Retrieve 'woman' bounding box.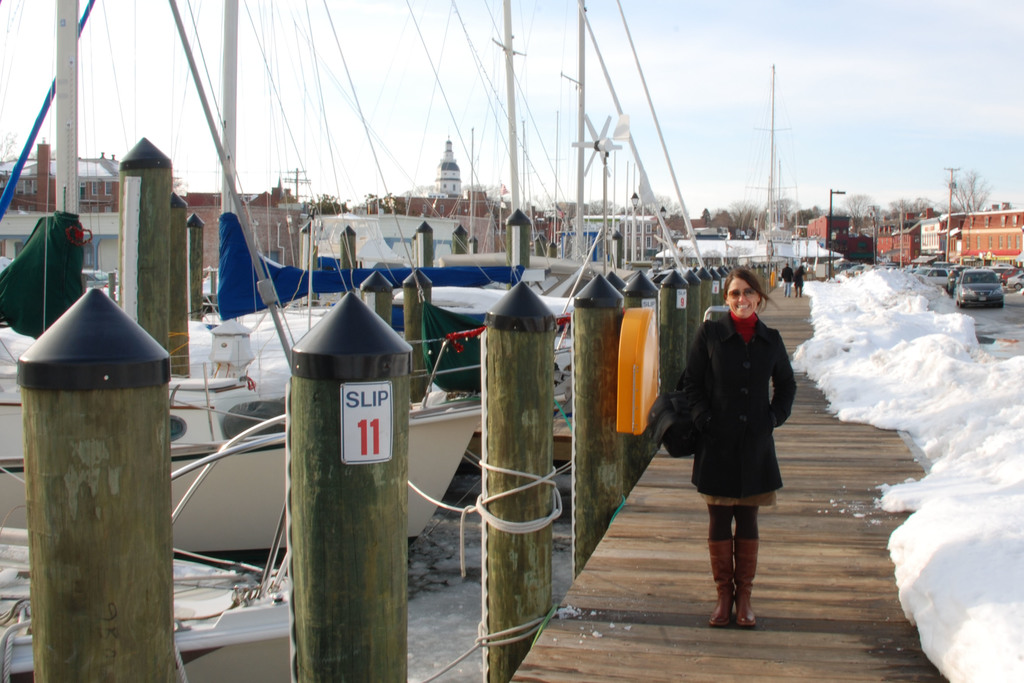
Bounding box: [686, 270, 799, 629].
